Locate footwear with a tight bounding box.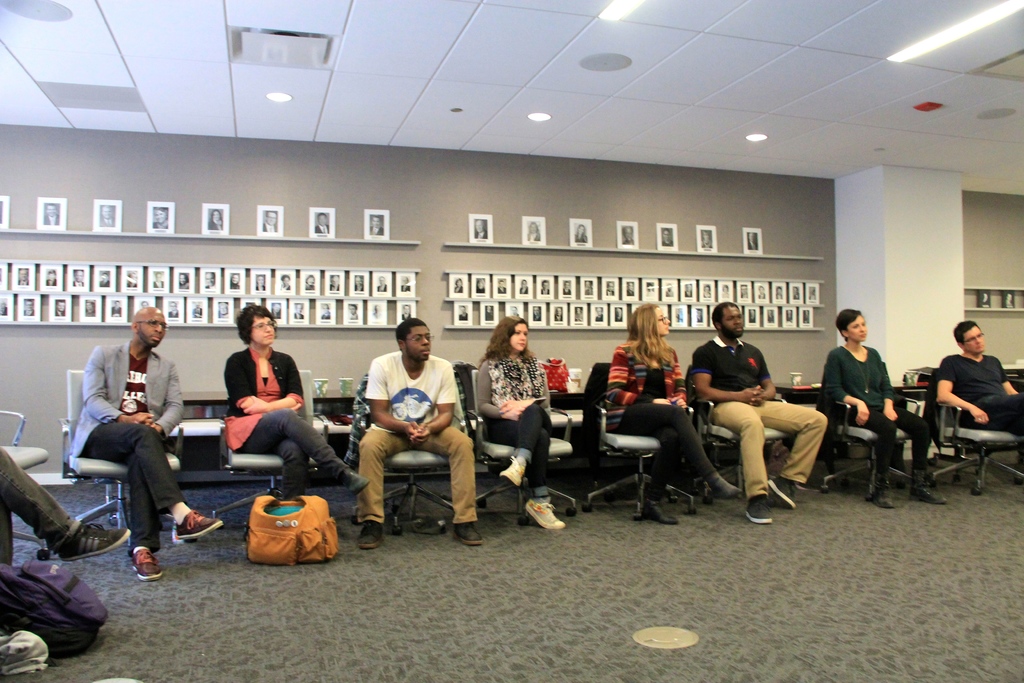
173 513 221 538.
